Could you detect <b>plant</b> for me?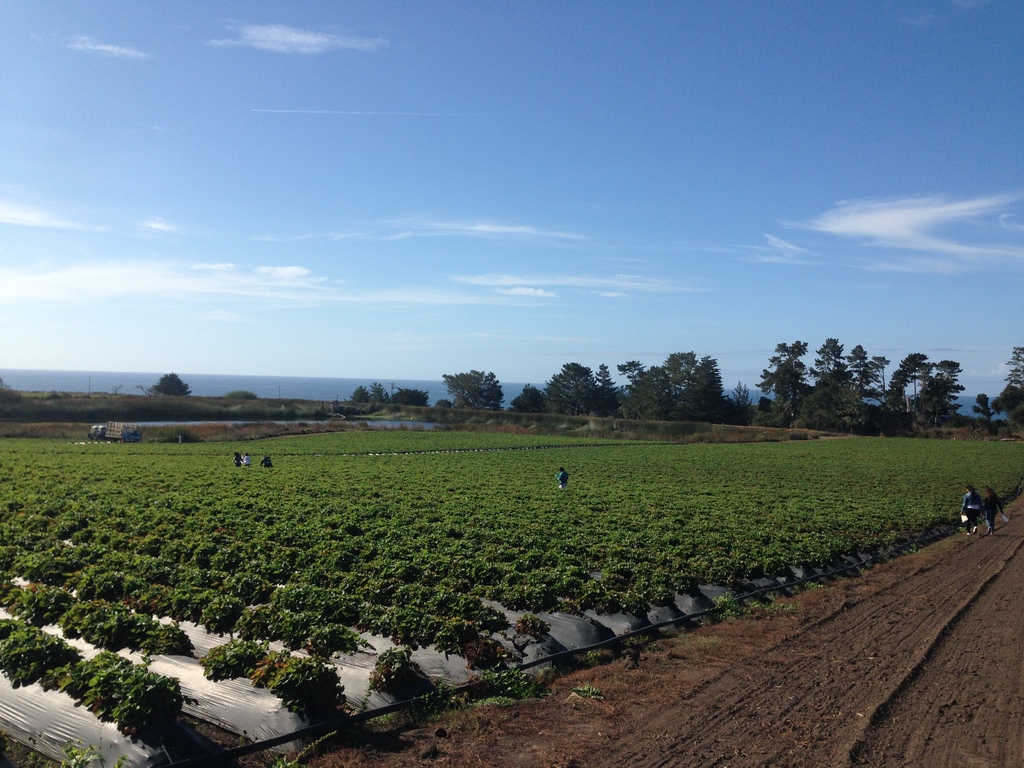
Detection result: 570,678,599,703.
